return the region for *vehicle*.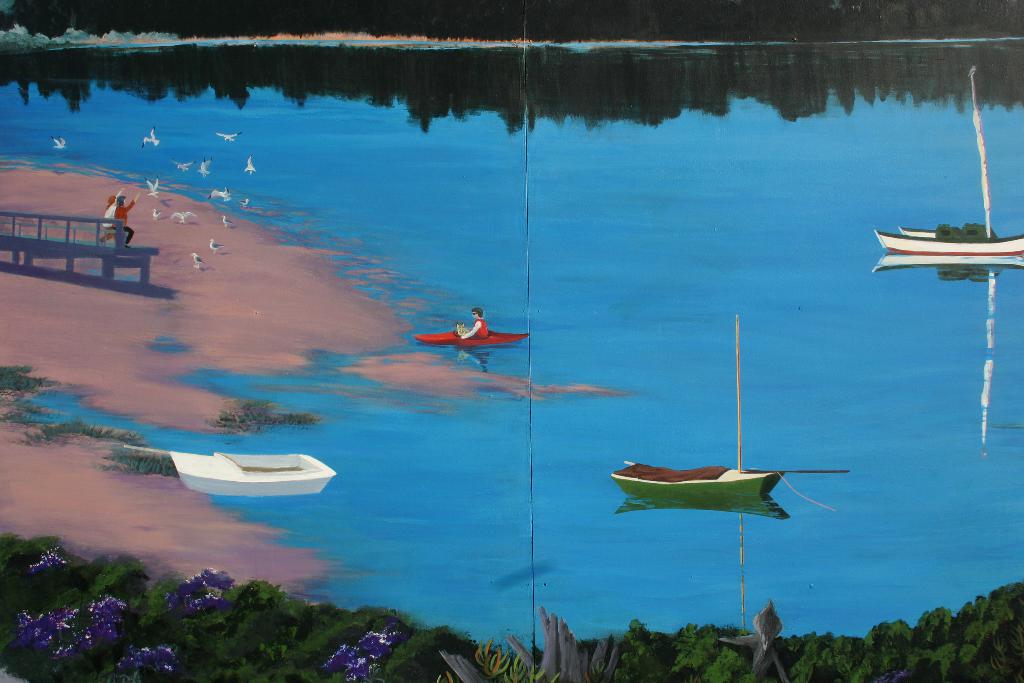
416:325:524:350.
